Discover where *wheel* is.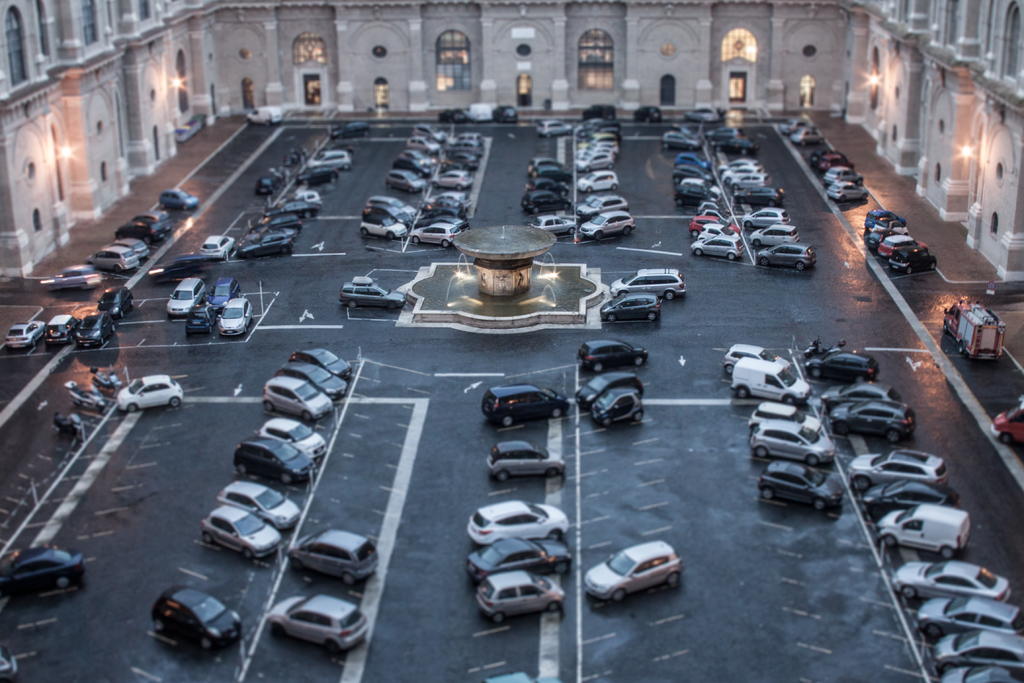
Discovered at <region>753, 240, 762, 250</region>.
